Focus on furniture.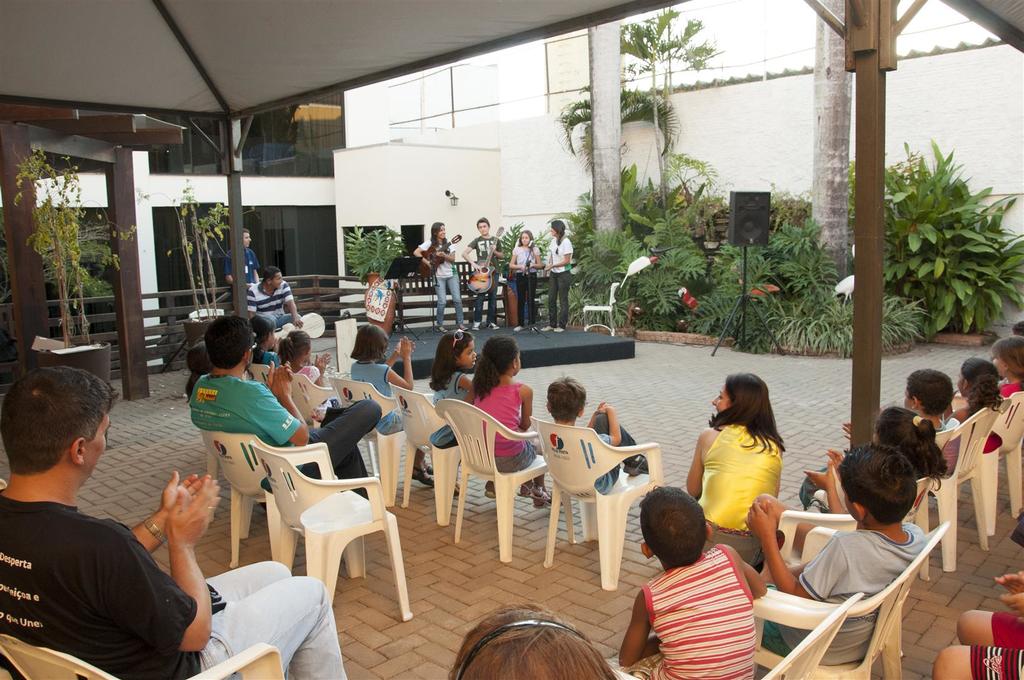
Focused at Rect(241, 361, 662, 592).
